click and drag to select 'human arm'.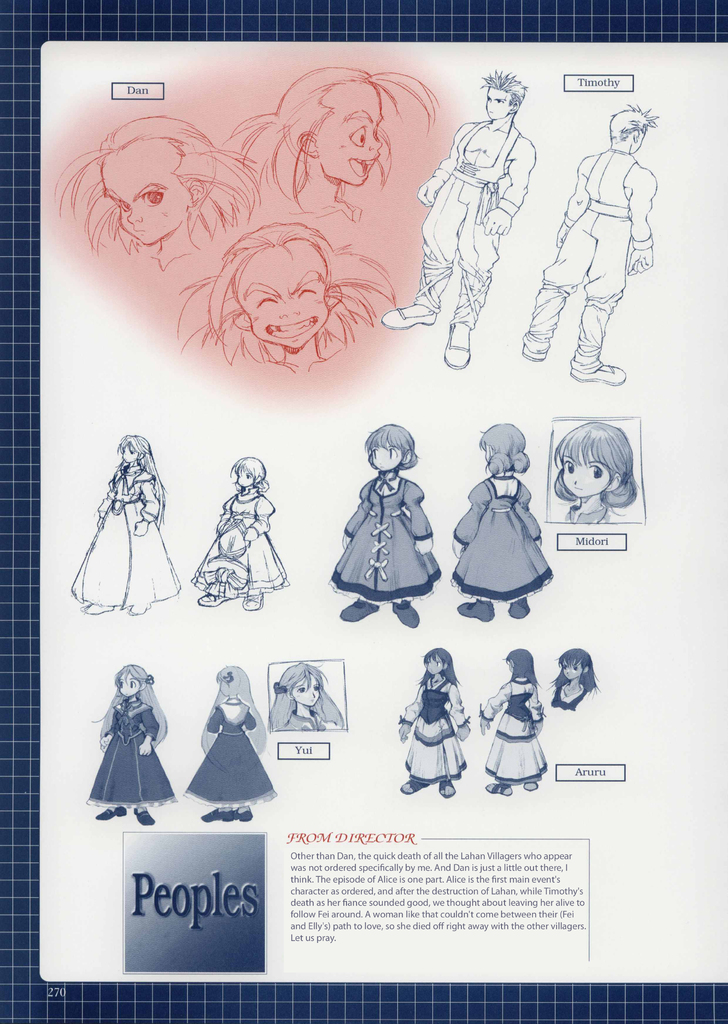
Selection: bbox(480, 134, 533, 255).
